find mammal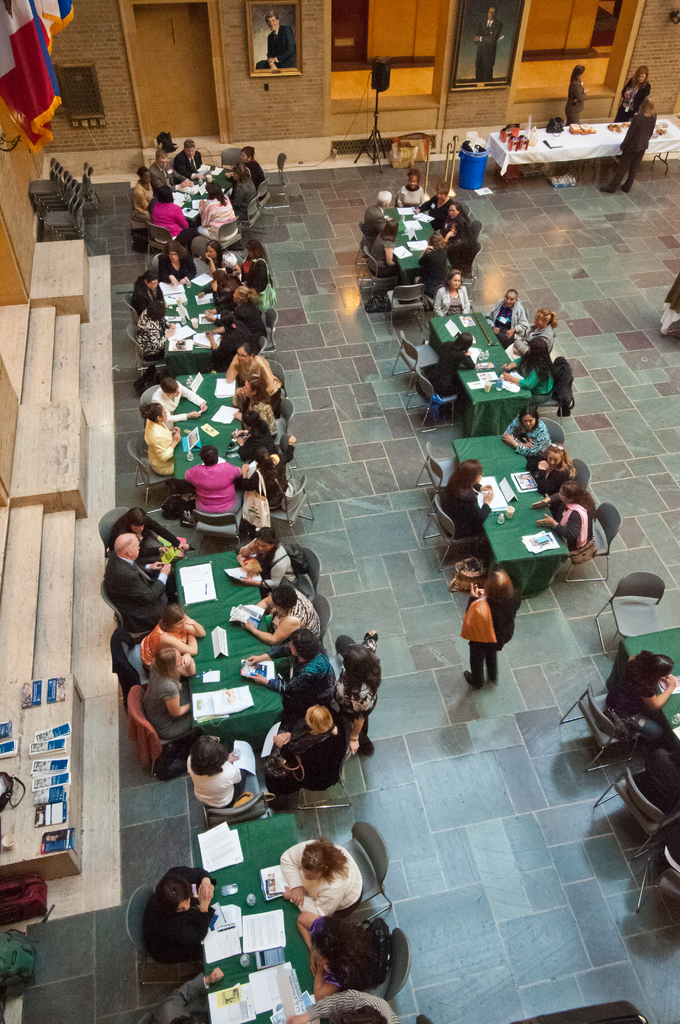
locate(425, 184, 453, 225)
